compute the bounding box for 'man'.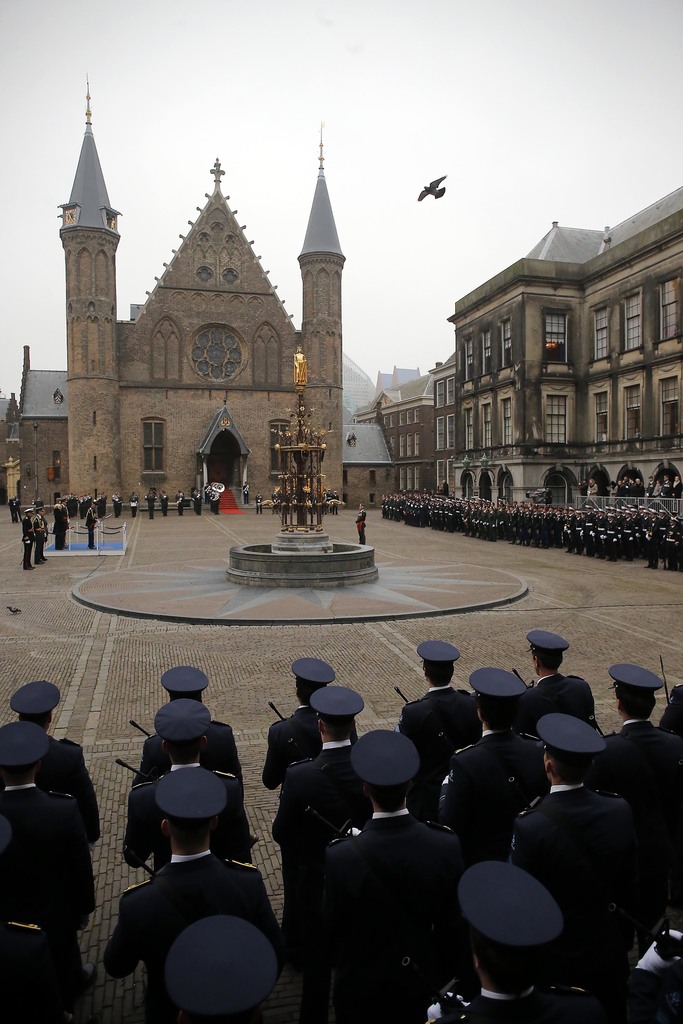
(101, 767, 284, 993).
